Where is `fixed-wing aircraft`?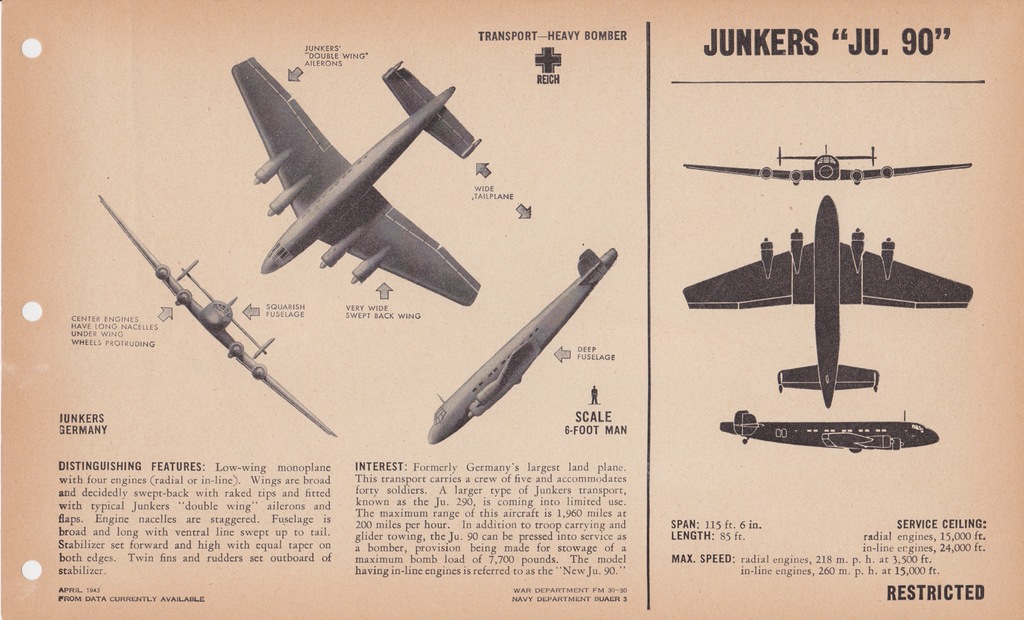
crop(676, 195, 968, 409).
